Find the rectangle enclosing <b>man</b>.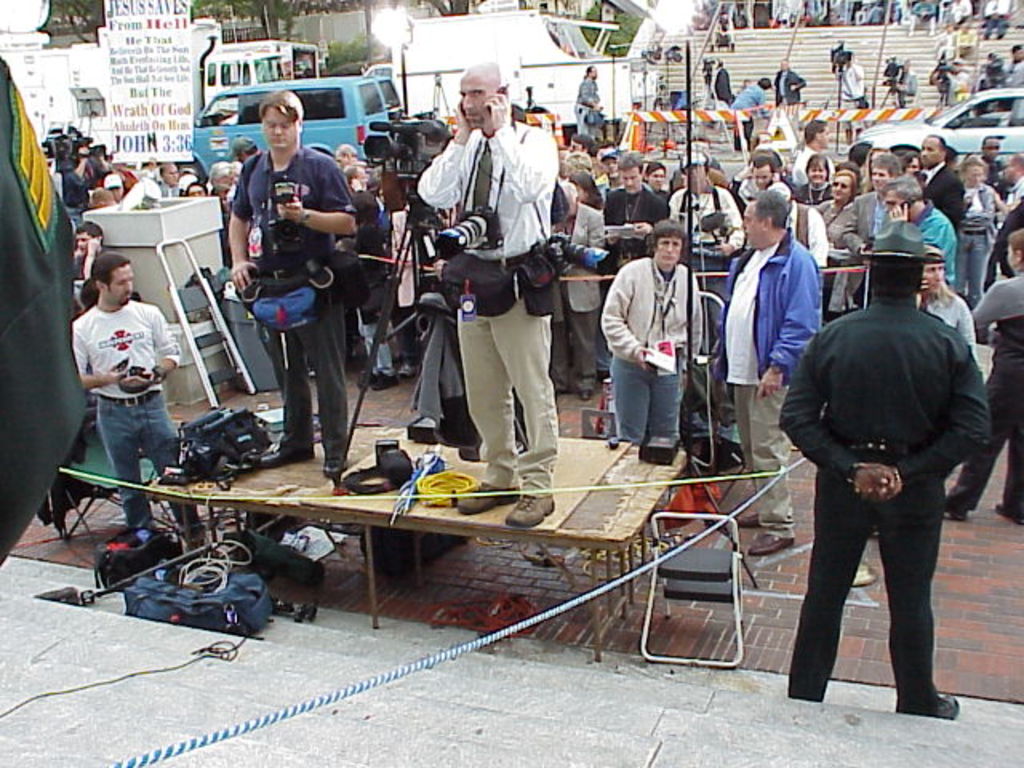
[773,216,989,722].
